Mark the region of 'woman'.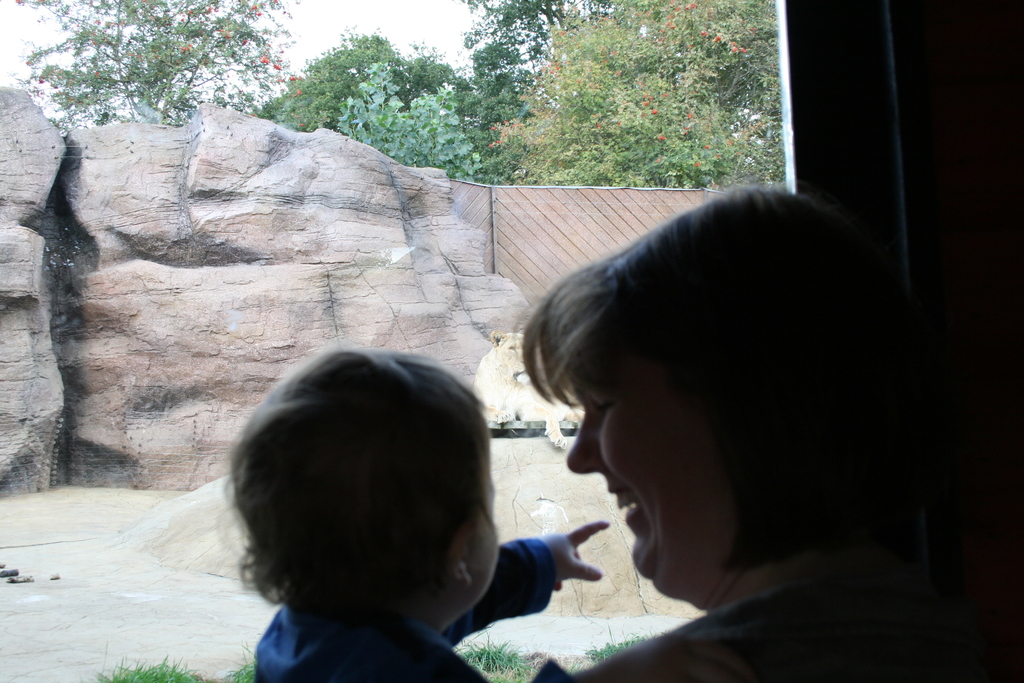
Region: {"x1": 444, "y1": 149, "x2": 954, "y2": 678}.
